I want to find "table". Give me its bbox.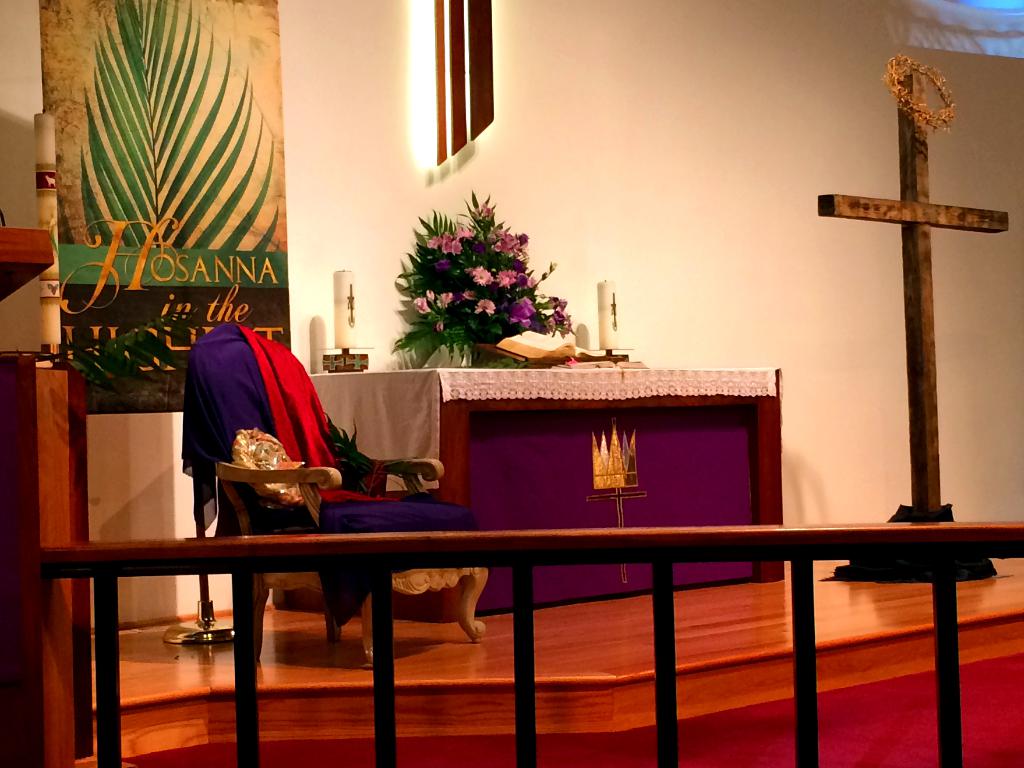
303,371,776,630.
